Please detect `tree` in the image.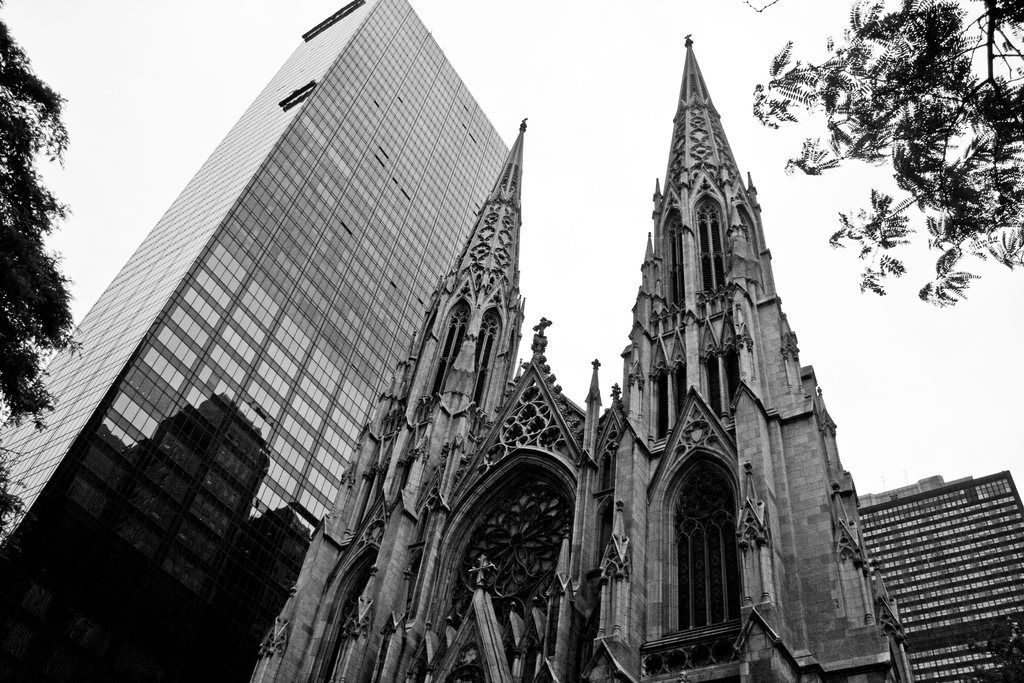
<box>750,0,1023,306</box>.
